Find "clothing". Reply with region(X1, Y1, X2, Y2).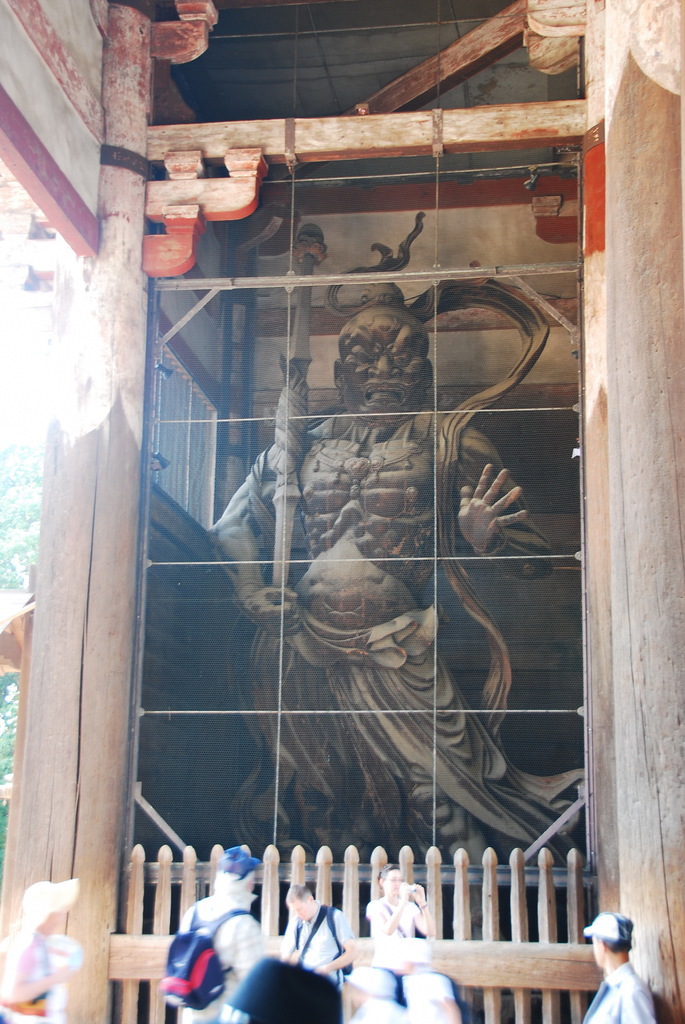
region(187, 348, 553, 864).
